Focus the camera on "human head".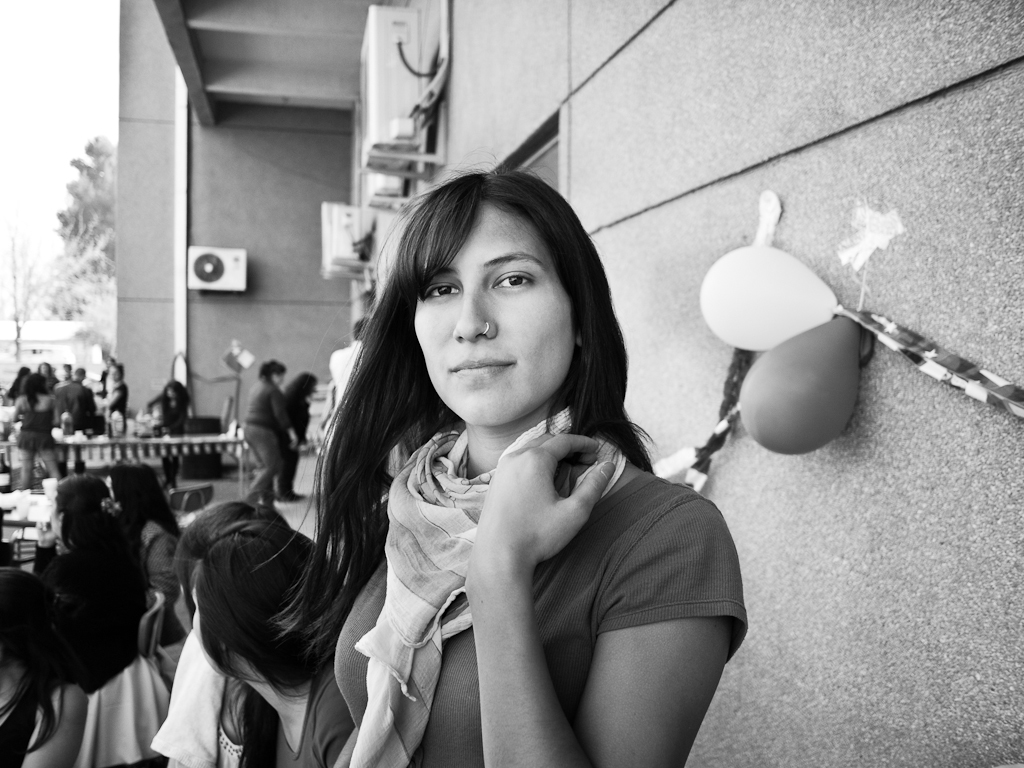
Focus region: 187,518,343,681.
